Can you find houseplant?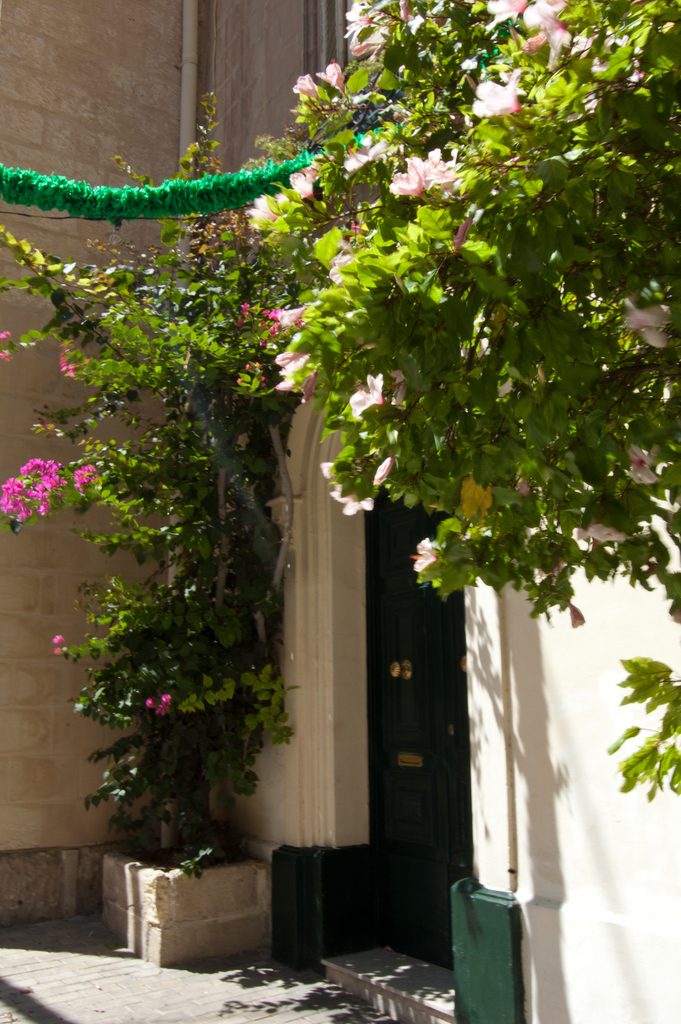
Yes, bounding box: (x1=0, y1=245, x2=321, y2=966).
